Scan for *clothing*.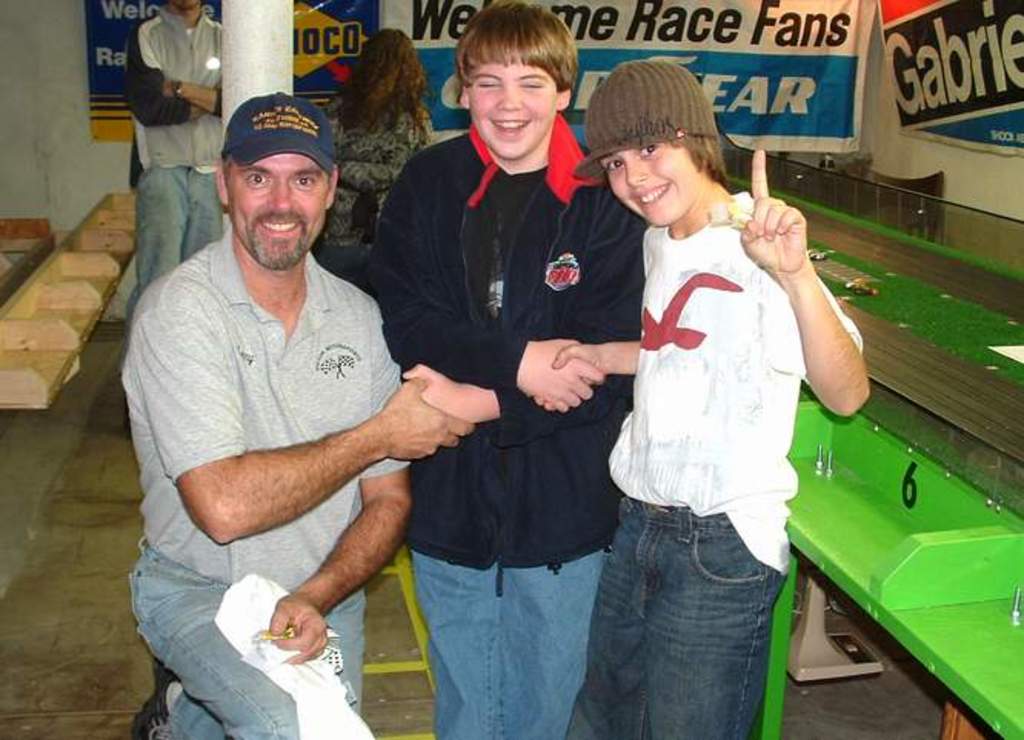
Scan result: 120,234,417,738.
